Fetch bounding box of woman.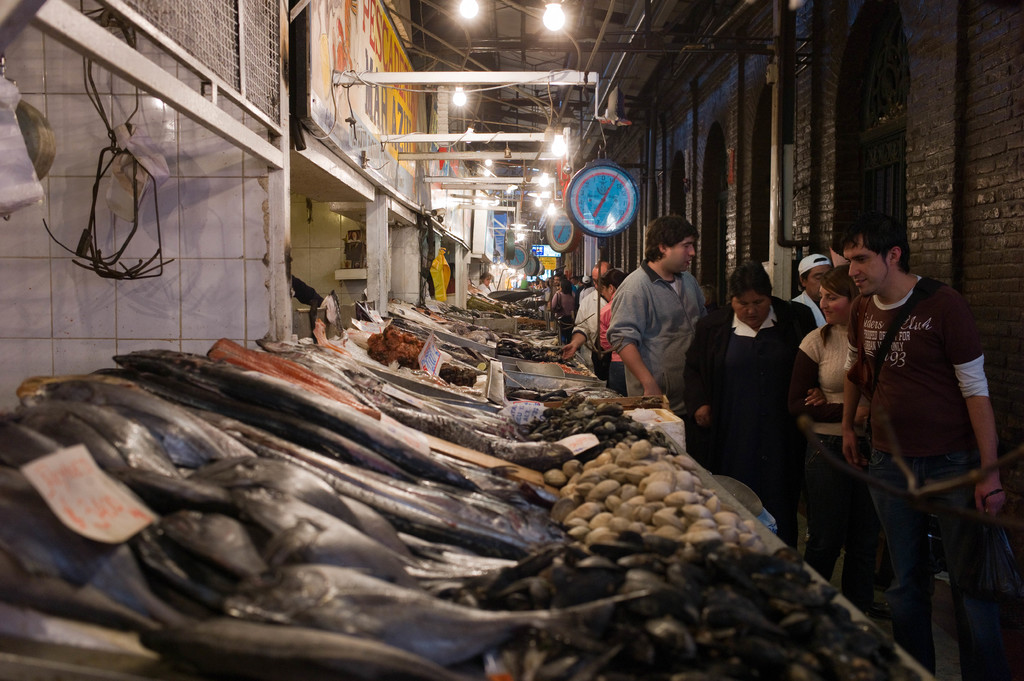
Bbox: 593/268/634/398.
